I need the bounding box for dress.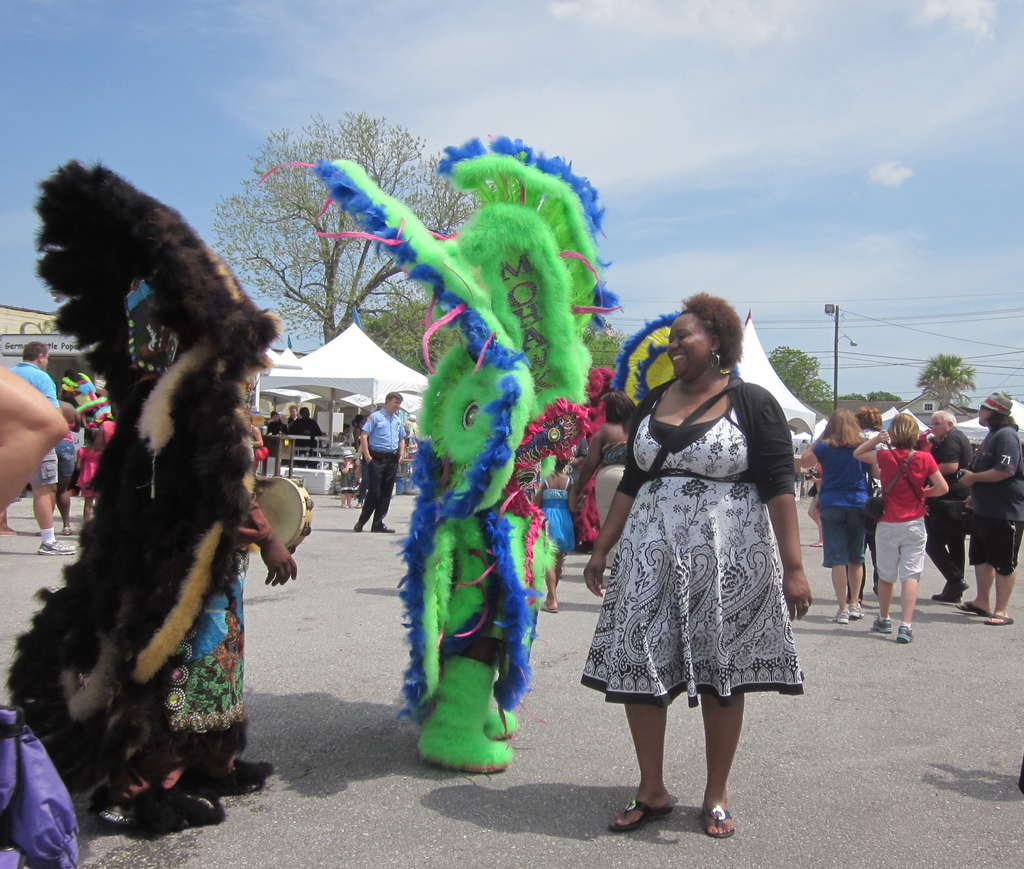
Here it is: rect(579, 378, 803, 709).
